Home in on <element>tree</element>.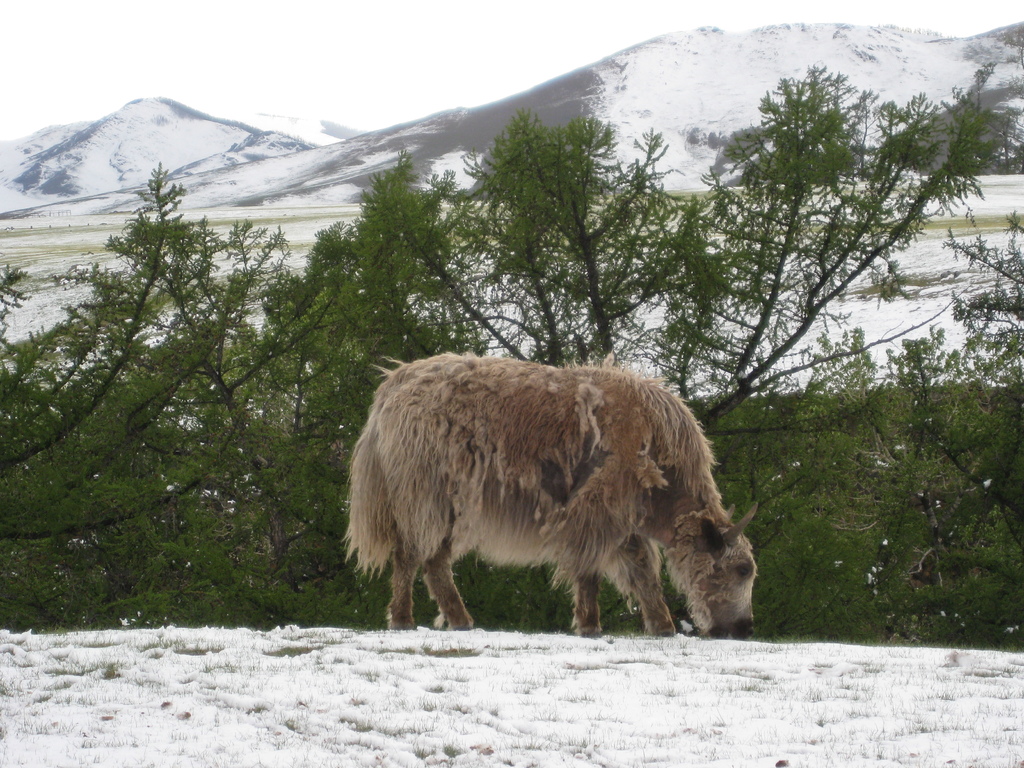
Homed in at [x1=0, y1=100, x2=1023, y2=652].
